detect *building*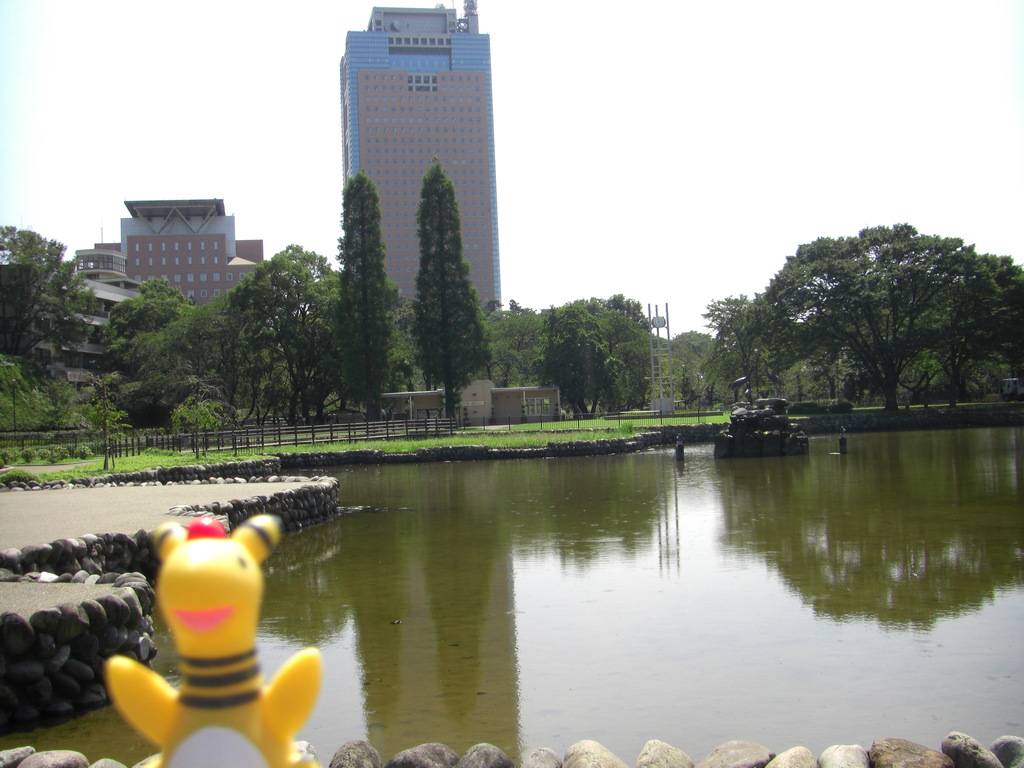
(338, 4, 502, 308)
